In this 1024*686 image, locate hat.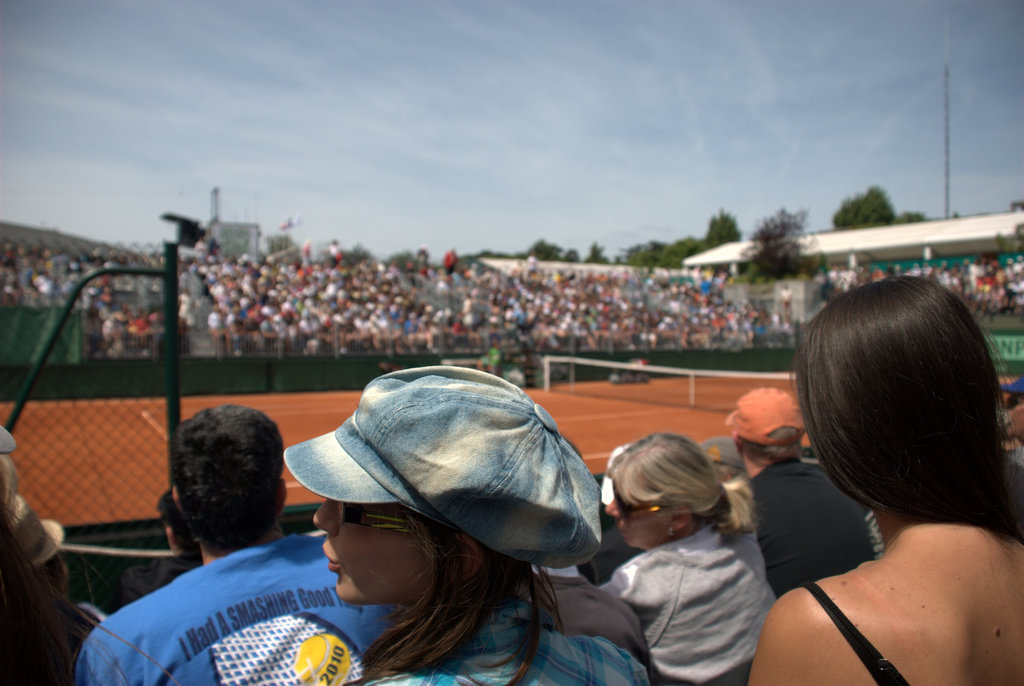
Bounding box: select_region(726, 386, 805, 447).
